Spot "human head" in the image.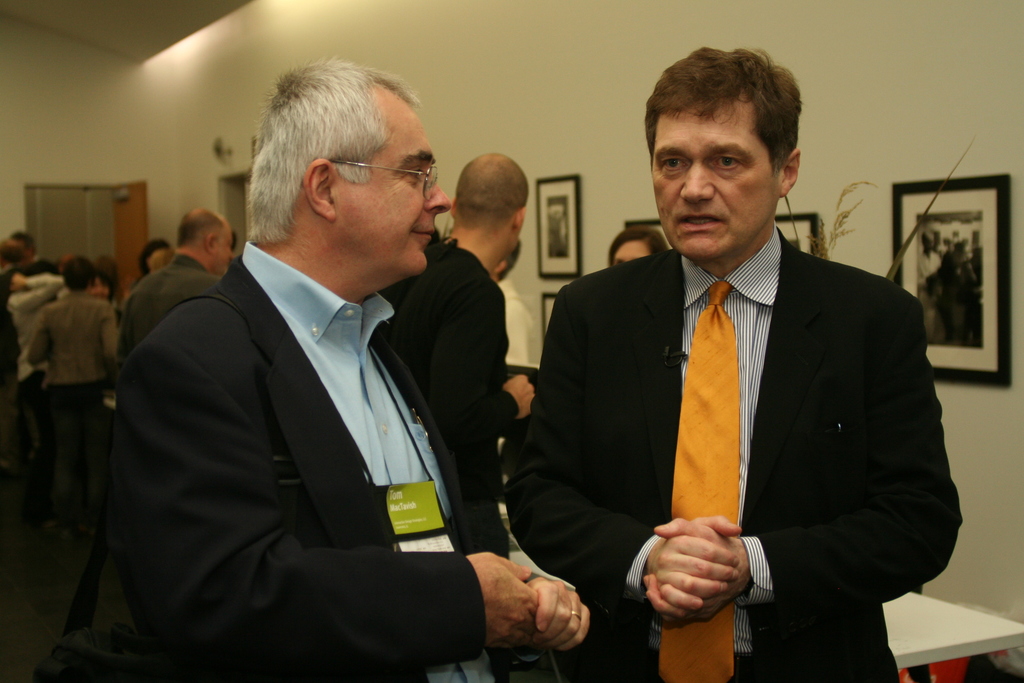
"human head" found at detection(62, 251, 95, 293).
